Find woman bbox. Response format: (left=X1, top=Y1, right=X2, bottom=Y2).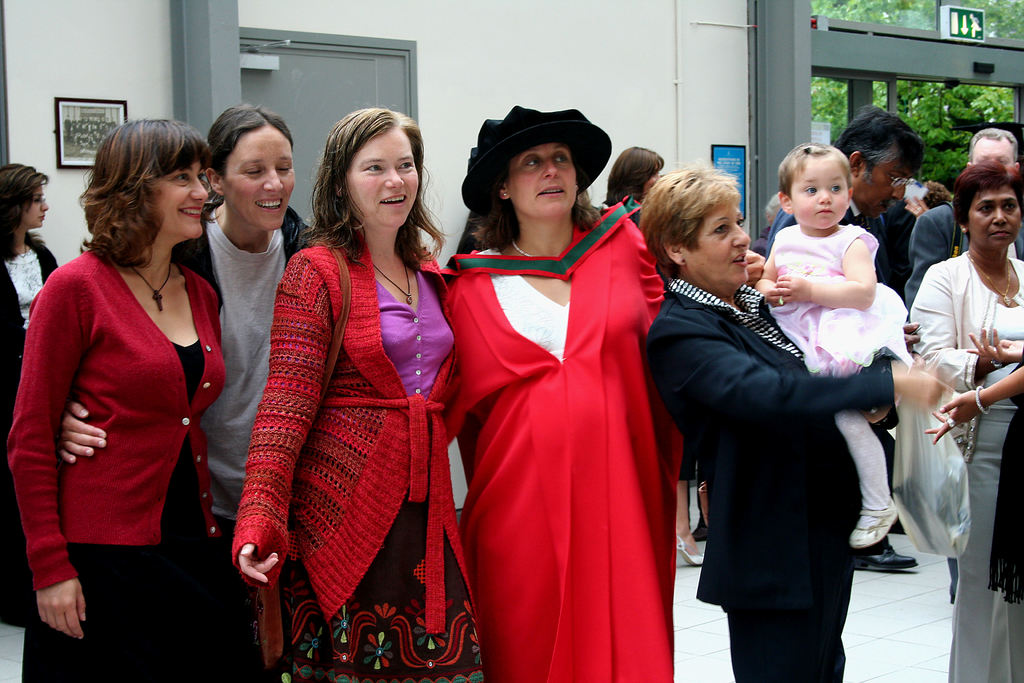
(left=0, top=164, right=59, bottom=625).
